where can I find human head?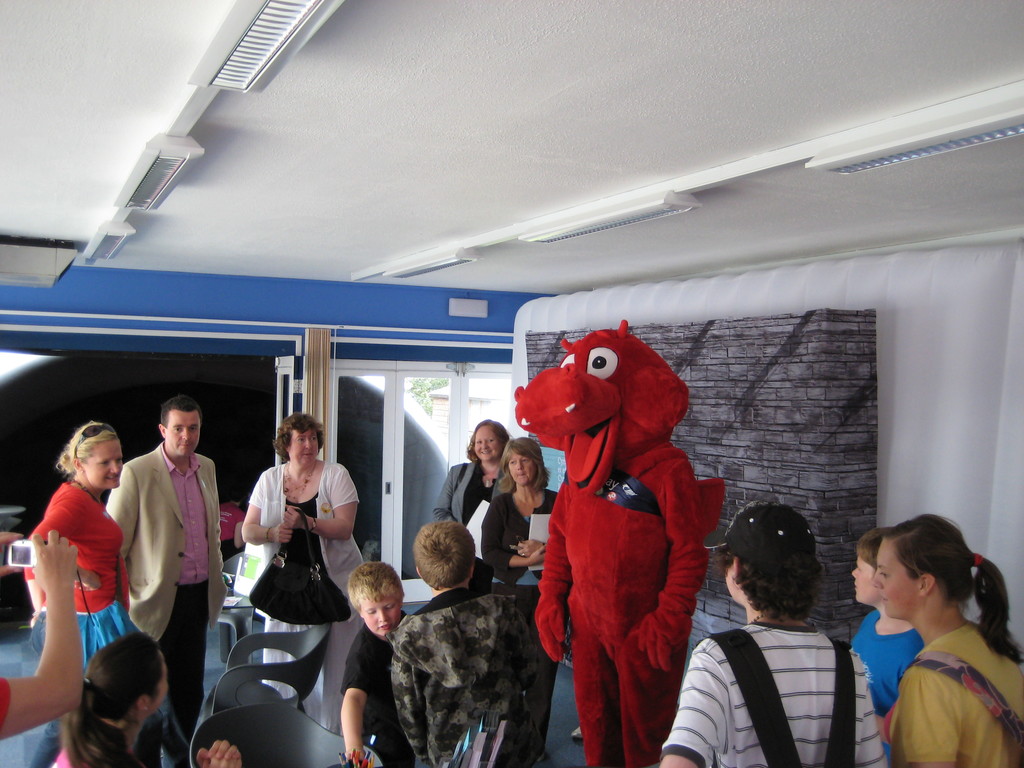
You can find it at 349,564,404,637.
